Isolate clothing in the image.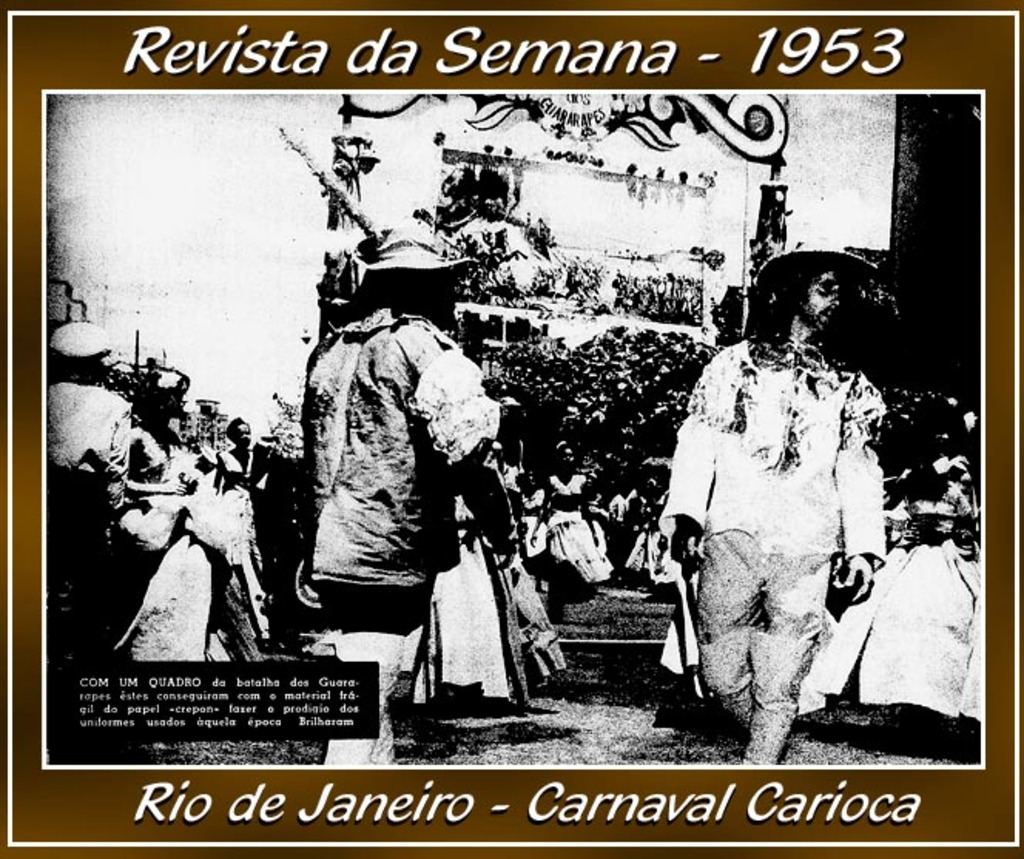
Isolated region: (left=413, top=497, right=563, bottom=702).
